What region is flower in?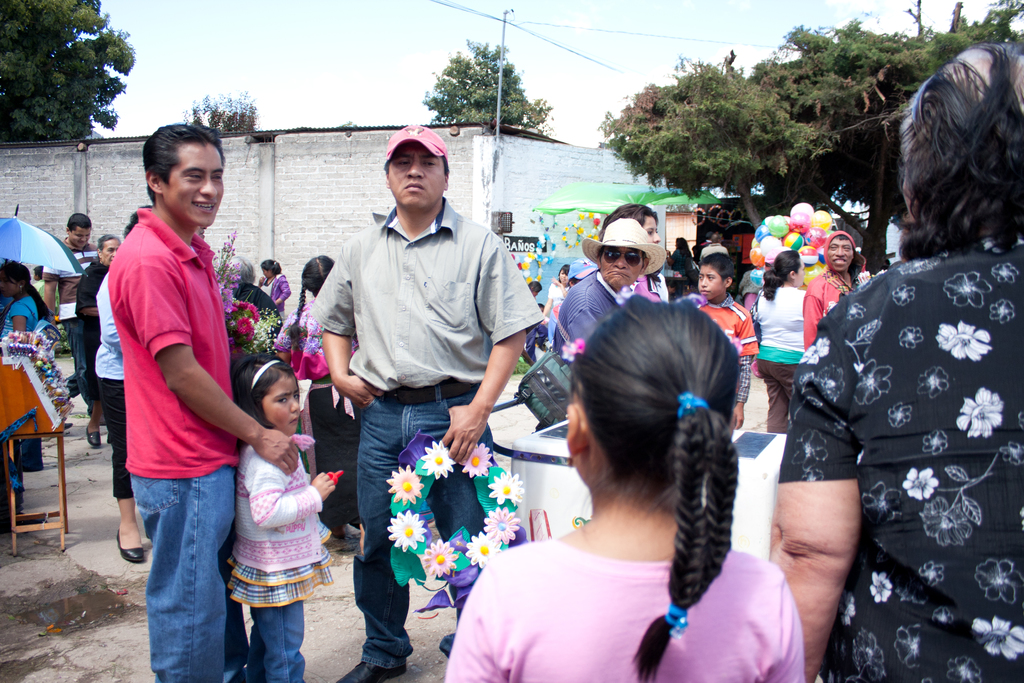
pyautogui.locateOnScreen(419, 436, 456, 483).
